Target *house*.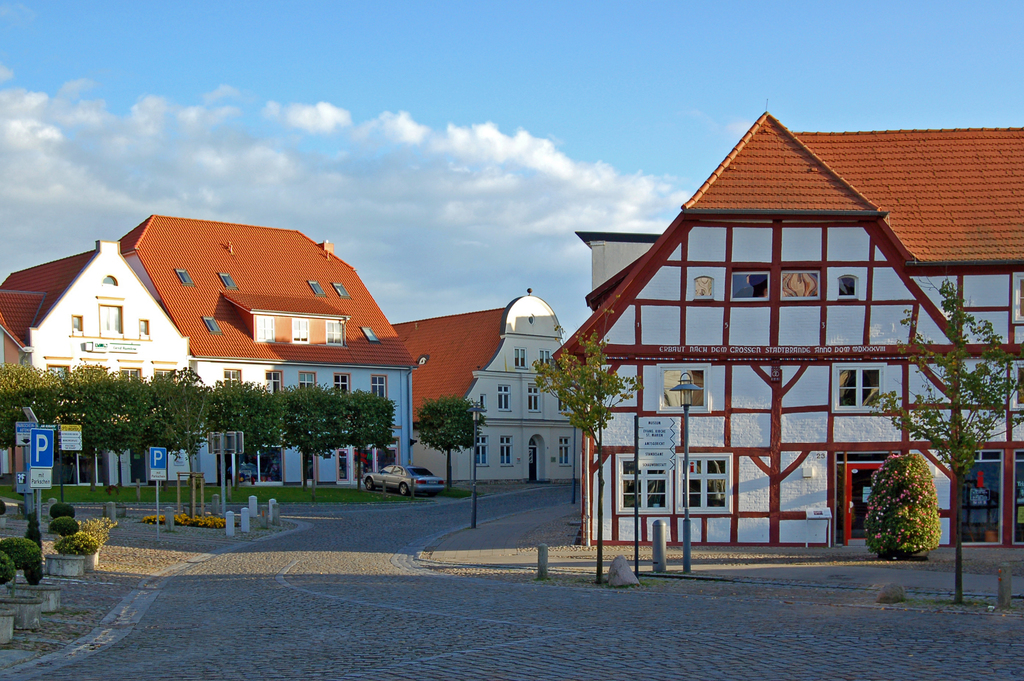
Target region: locate(0, 213, 426, 491).
